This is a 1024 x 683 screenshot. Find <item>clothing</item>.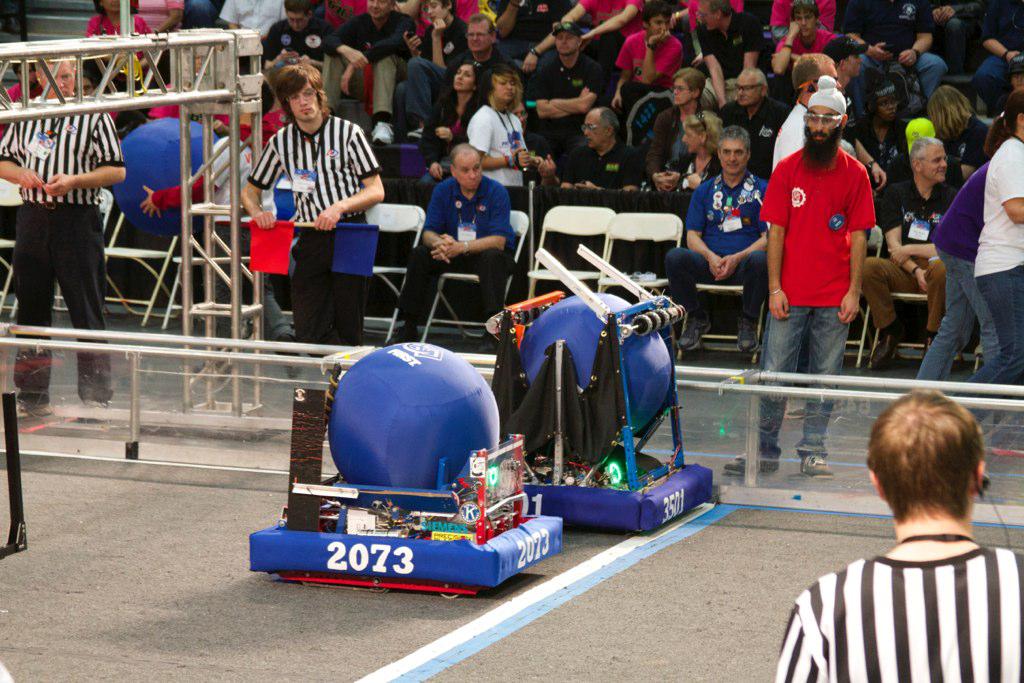
Bounding box: (left=467, top=100, right=525, bottom=219).
